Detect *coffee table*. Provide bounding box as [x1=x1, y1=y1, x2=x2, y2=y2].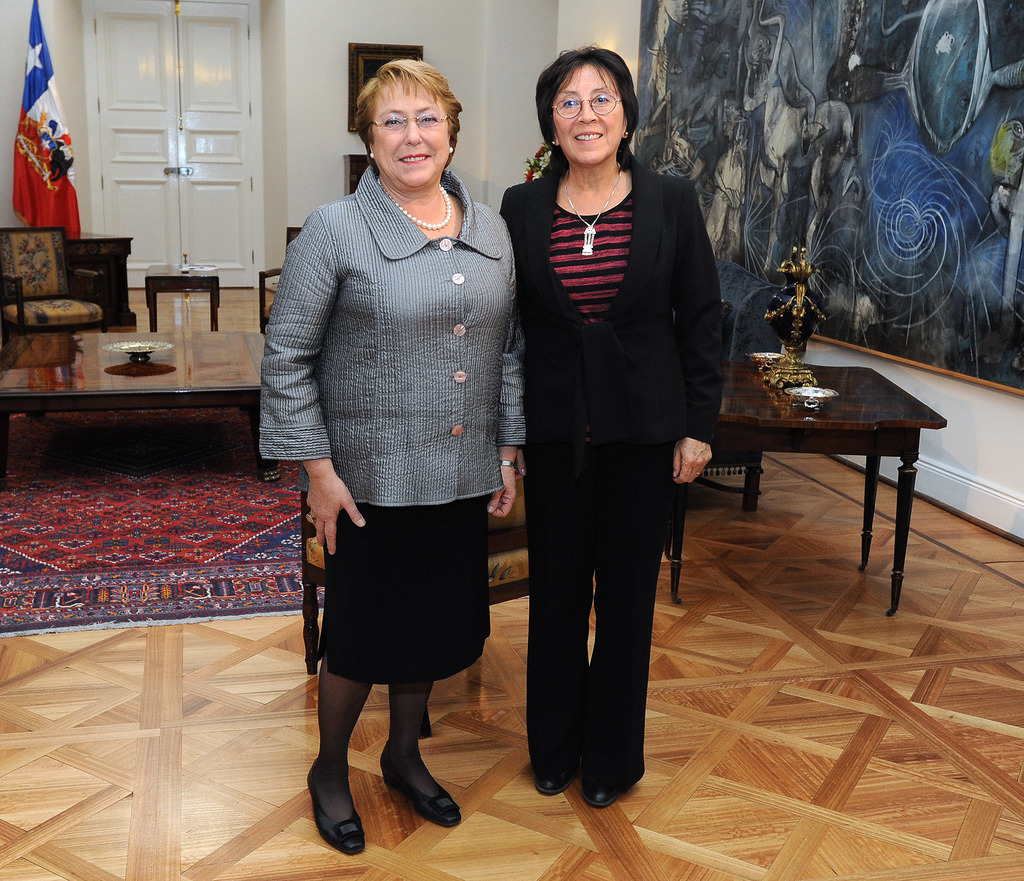
[x1=0, y1=334, x2=267, y2=494].
